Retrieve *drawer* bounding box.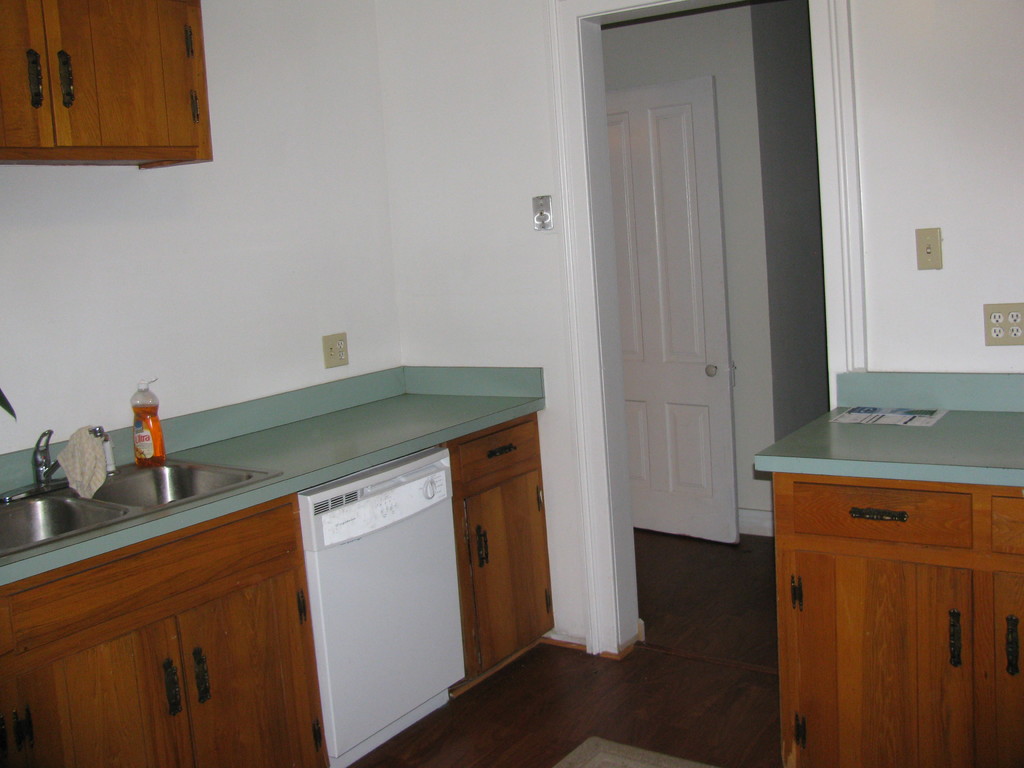
Bounding box: [left=794, top=483, right=973, bottom=550].
